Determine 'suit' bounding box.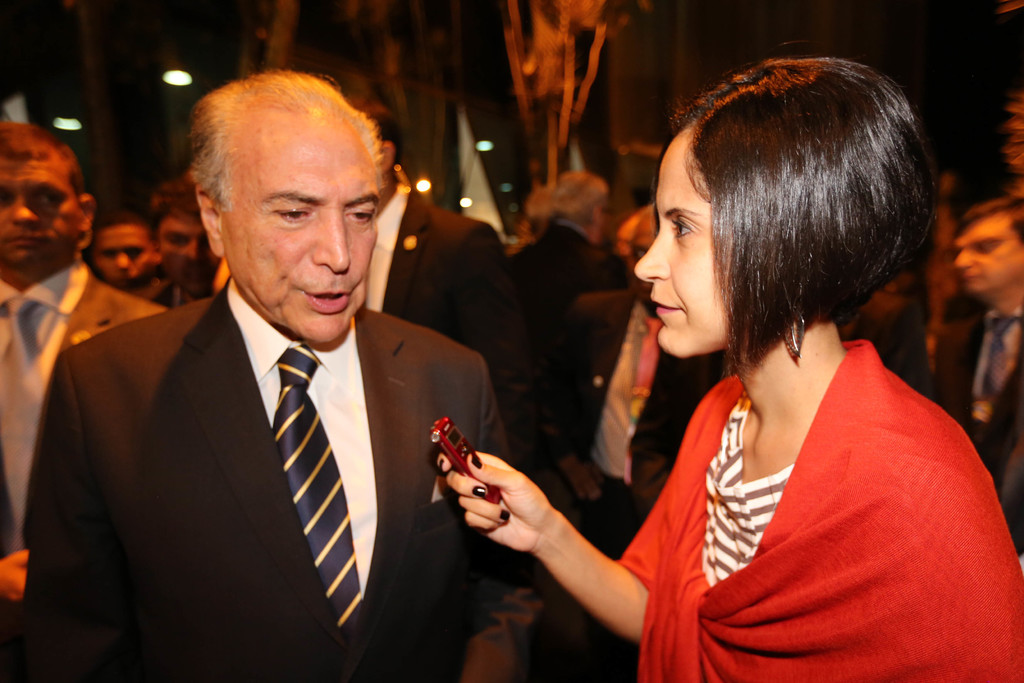
Determined: x1=360 y1=185 x2=505 y2=399.
